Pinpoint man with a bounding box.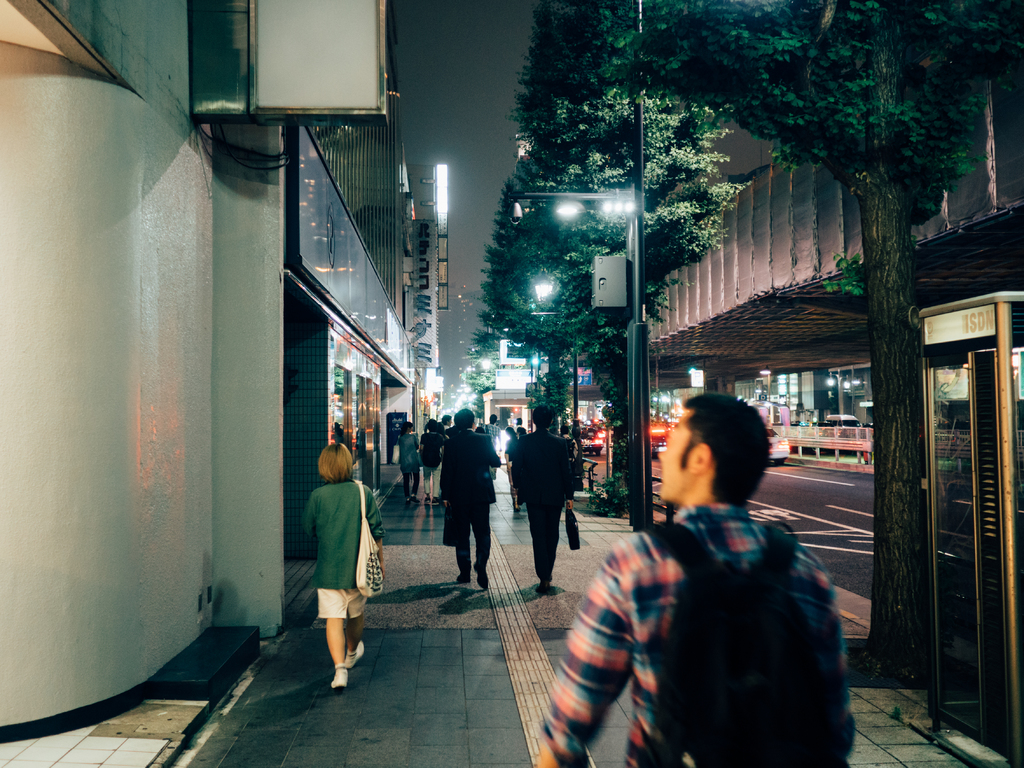
x1=431 y1=406 x2=501 y2=592.
